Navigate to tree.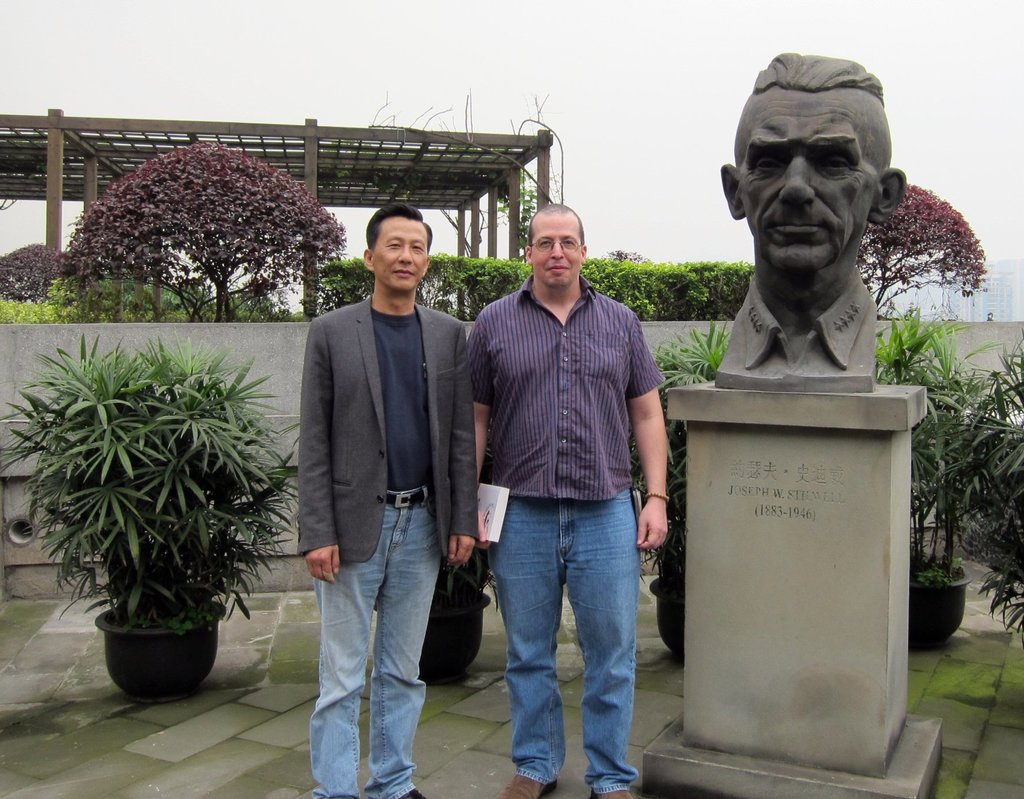
Navigation target: box(851, 179, 989, 318).
